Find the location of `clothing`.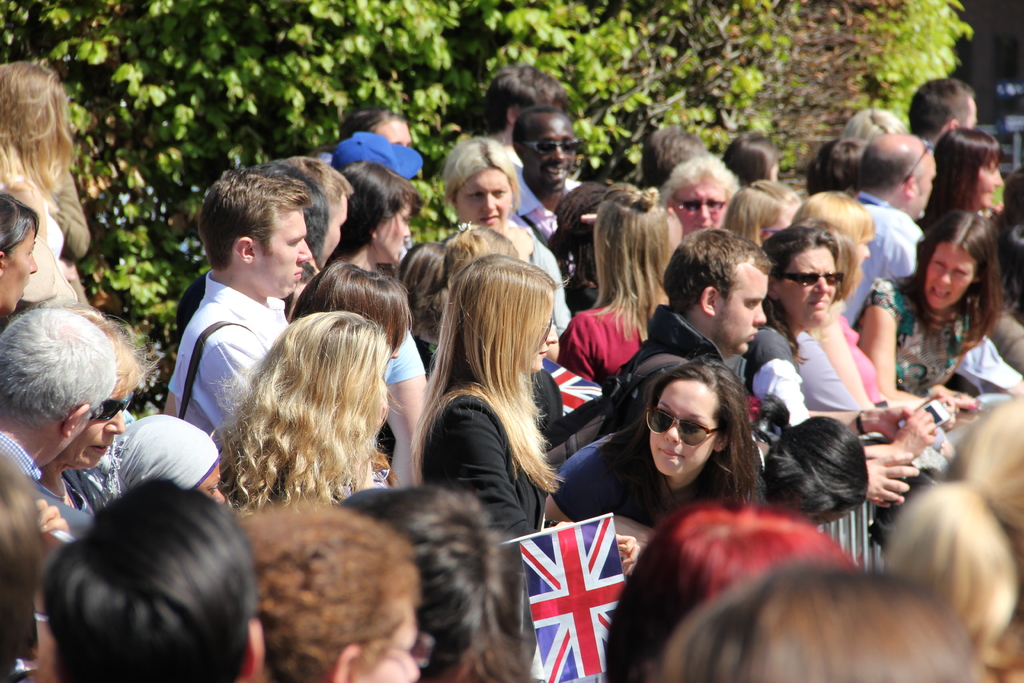
Location: <bbox>852, 278, 981, 401</bbox>.
